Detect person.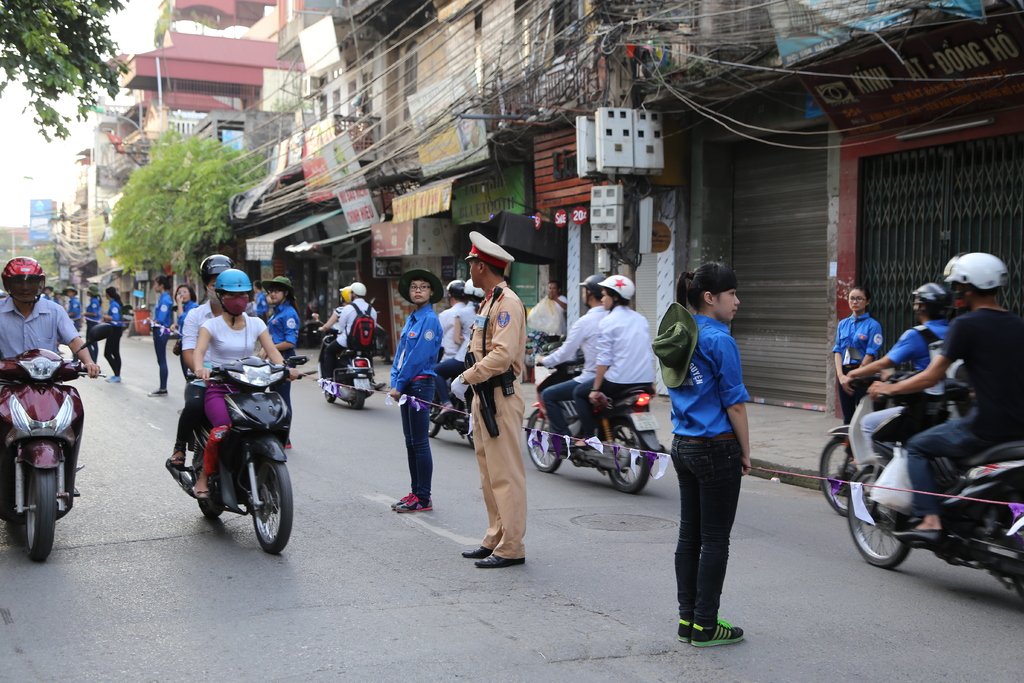
Detected at region(50, 291, 64, 305).
